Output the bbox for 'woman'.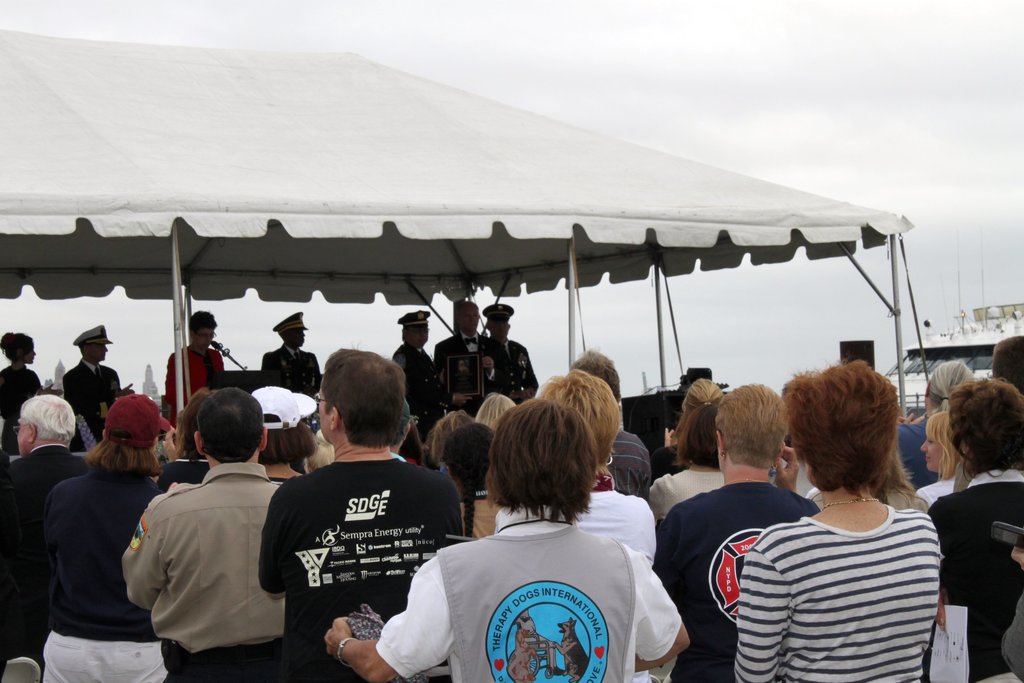
bbox=(444, 420, 506, 541).
